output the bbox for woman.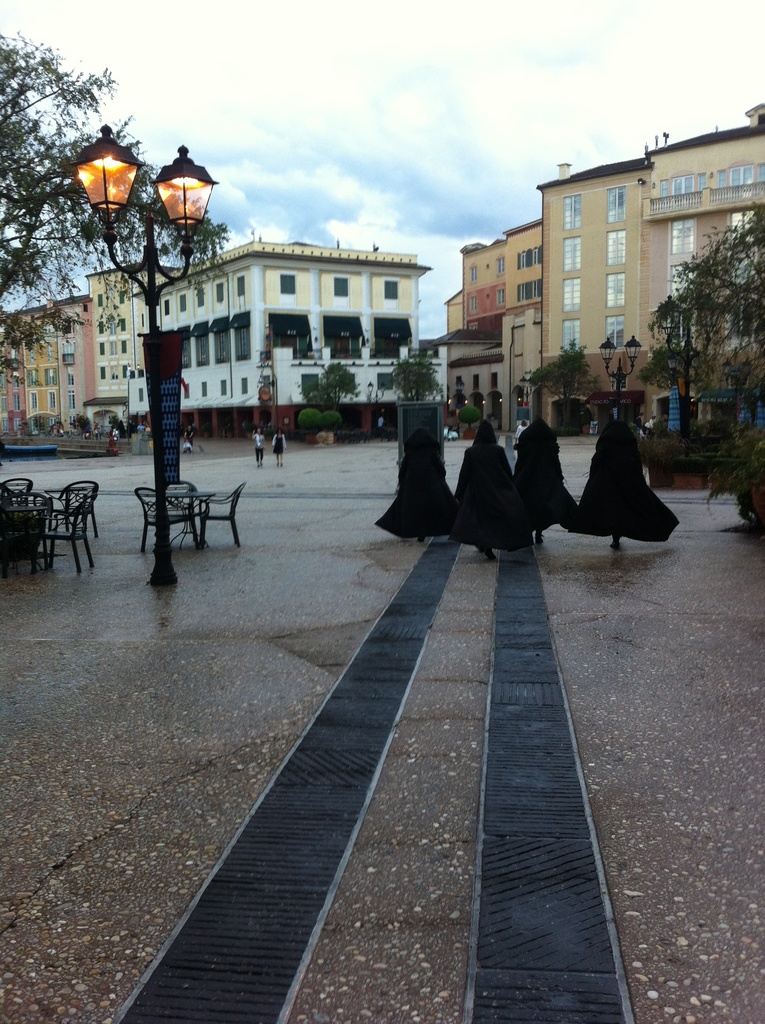
274, 429, 287, 469.
